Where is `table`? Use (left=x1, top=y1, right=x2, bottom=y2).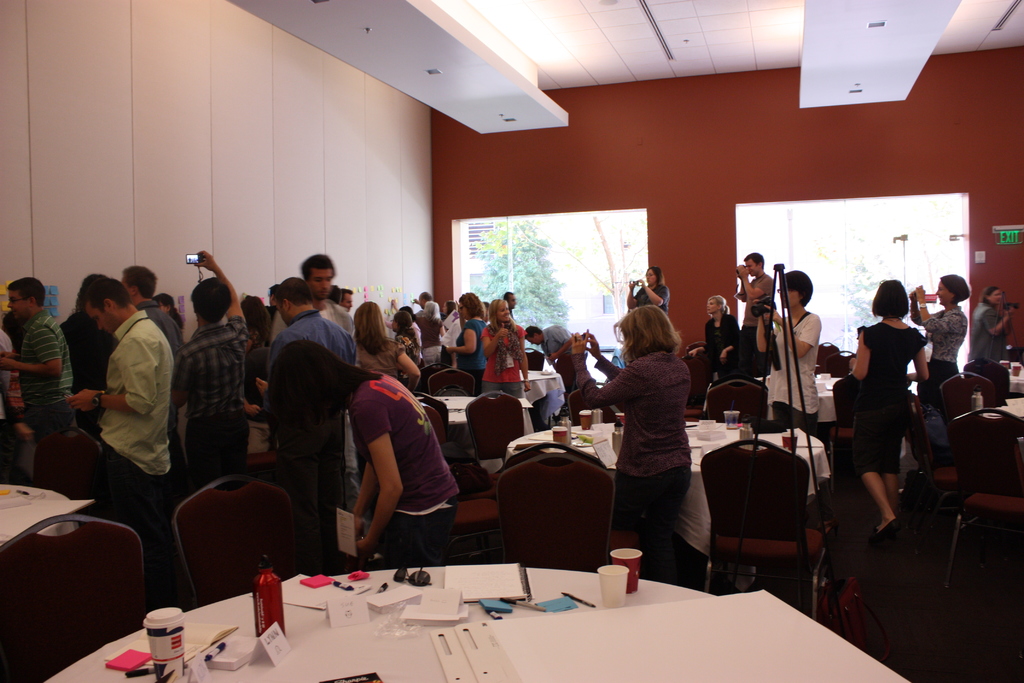
(left=0, top=486, right=77, bottom=544).
